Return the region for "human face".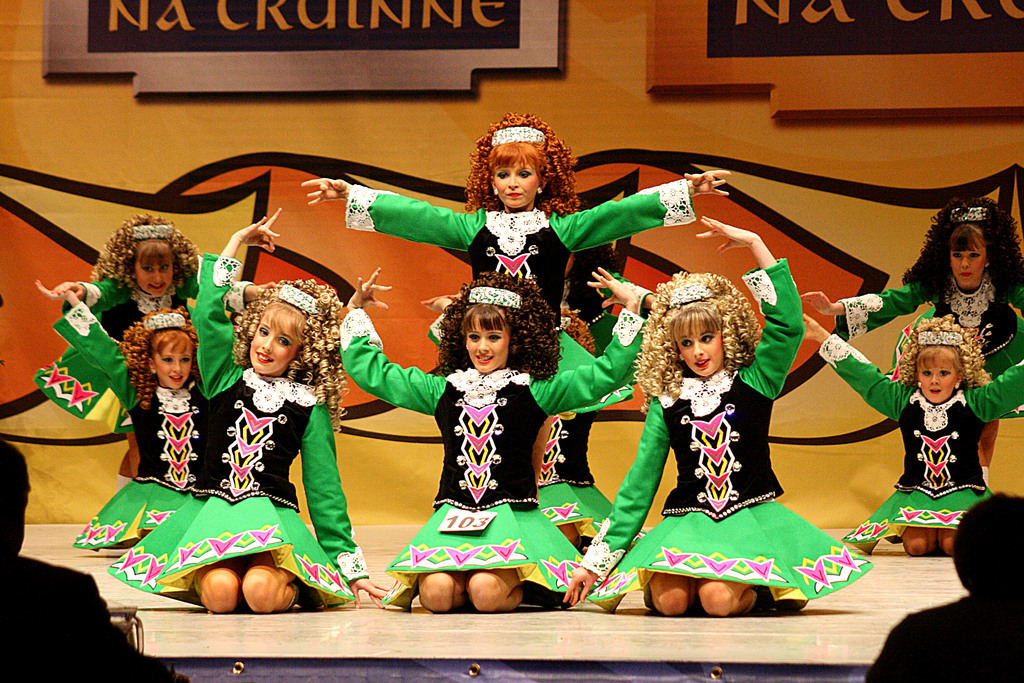
137, 267, 172, 294.
